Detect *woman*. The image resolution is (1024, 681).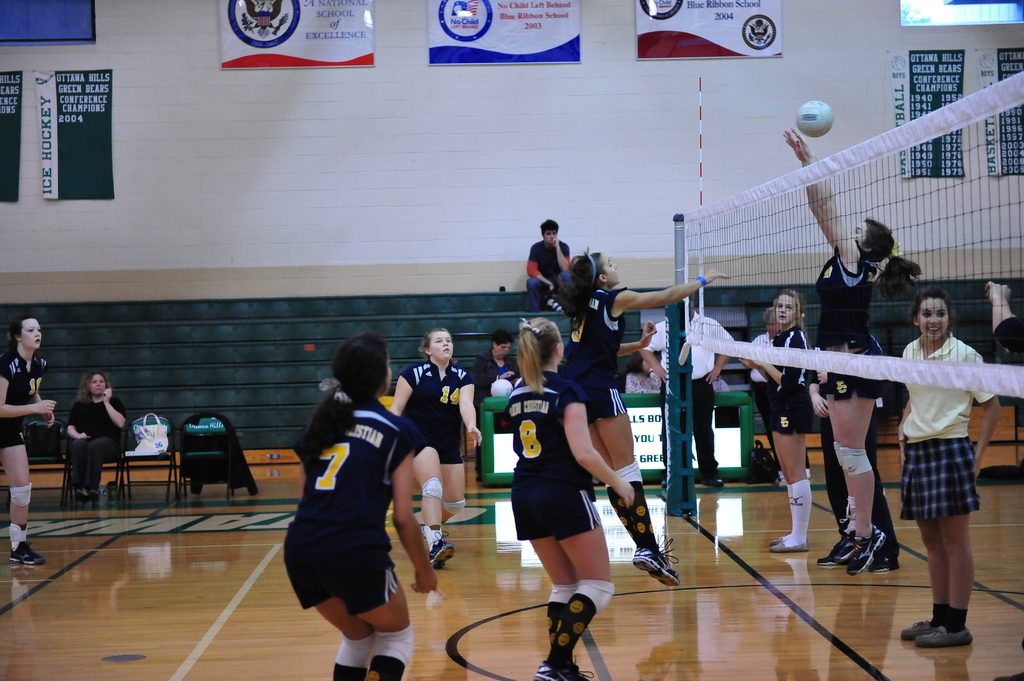
rect(390, 331, 490, 565).
